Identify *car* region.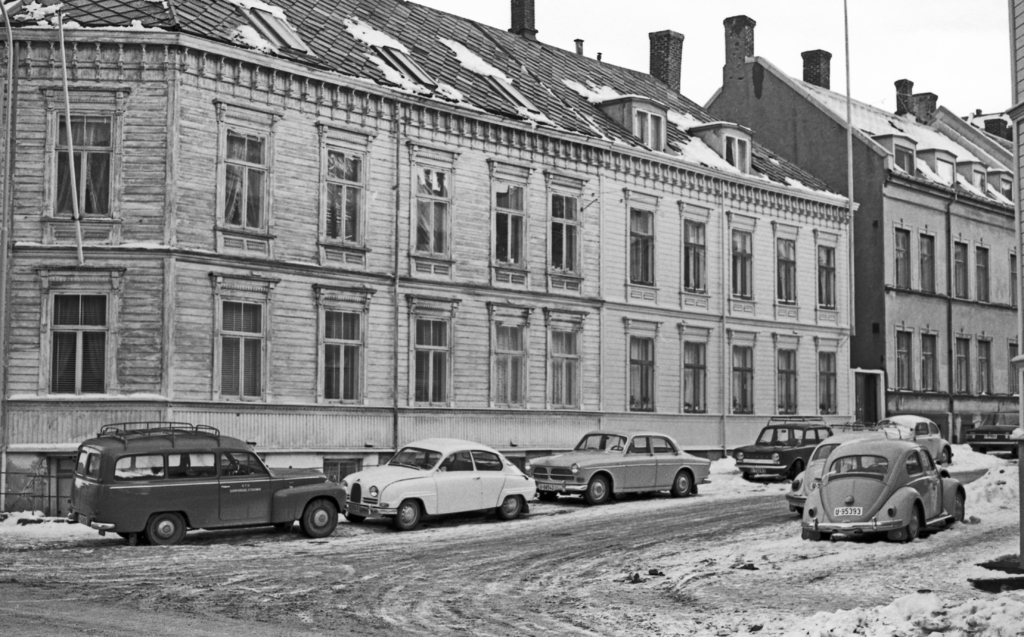
Region: [left=805, top=434, right=965, bottom=539].
